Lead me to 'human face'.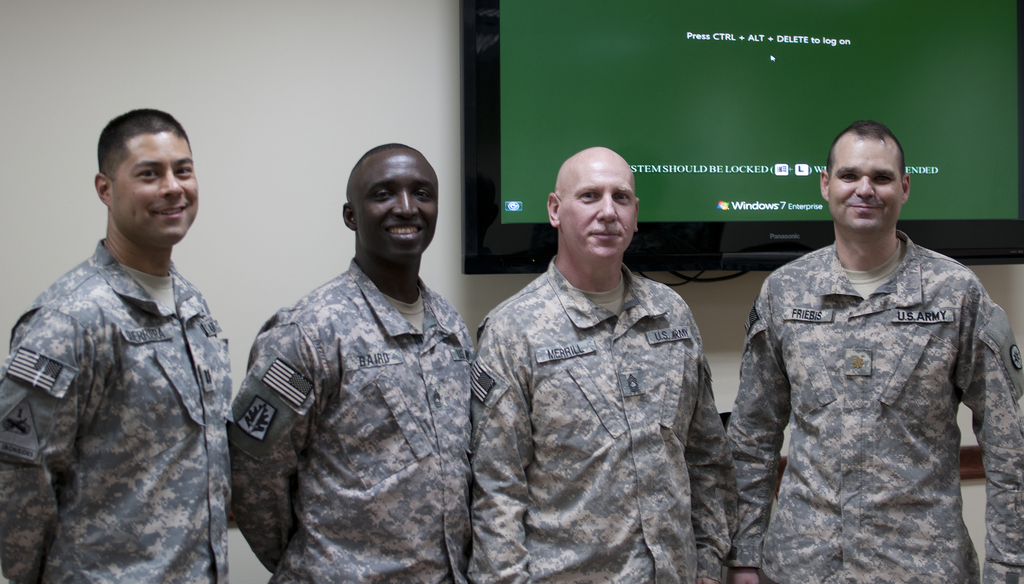
Lead to <bbox>351, 154, 444, 267</bbox>.
